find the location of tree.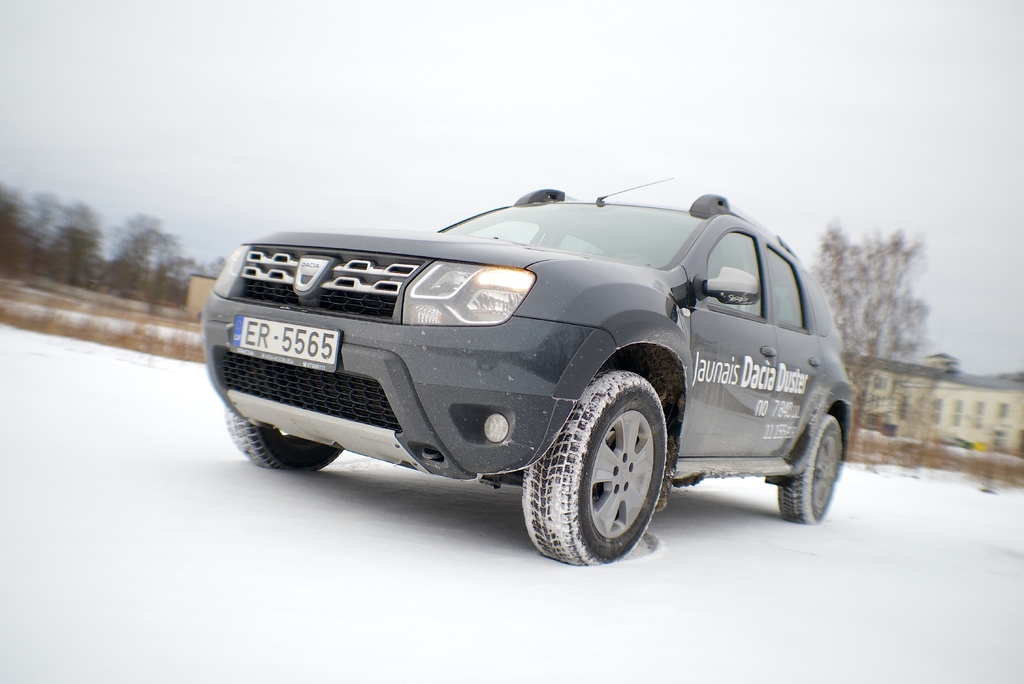
Location: {"x1": 0, "y1": 181, "x2": 36, "y2": 314}.
